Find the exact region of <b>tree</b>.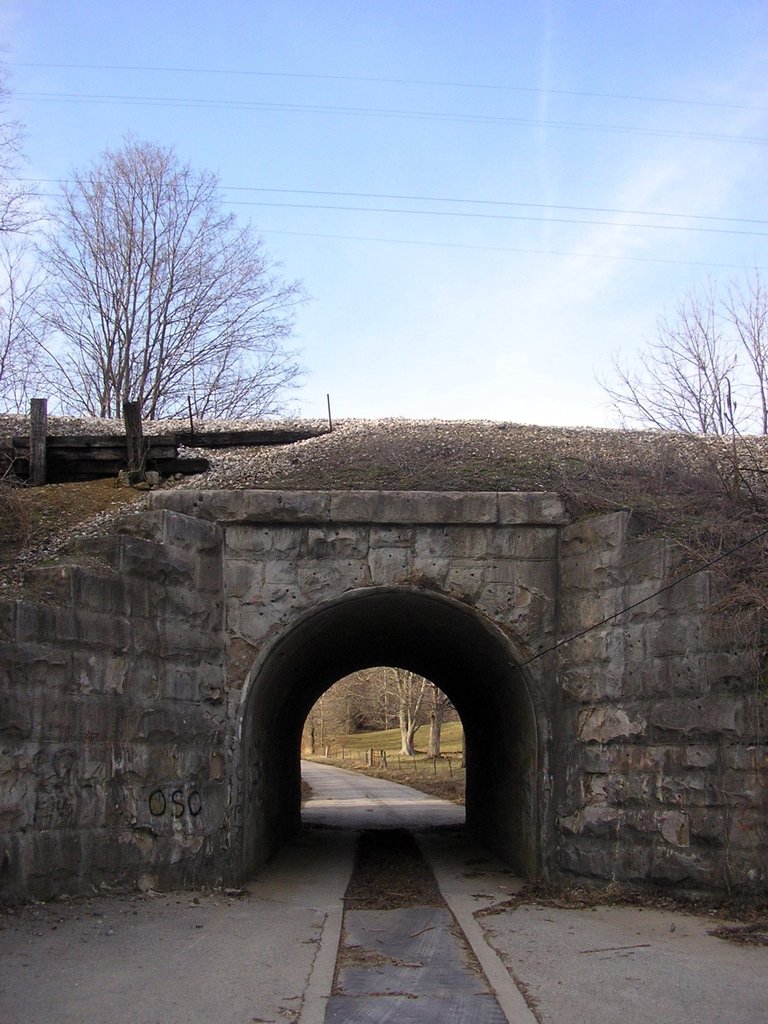
Exact region: 592:258:767:534.
